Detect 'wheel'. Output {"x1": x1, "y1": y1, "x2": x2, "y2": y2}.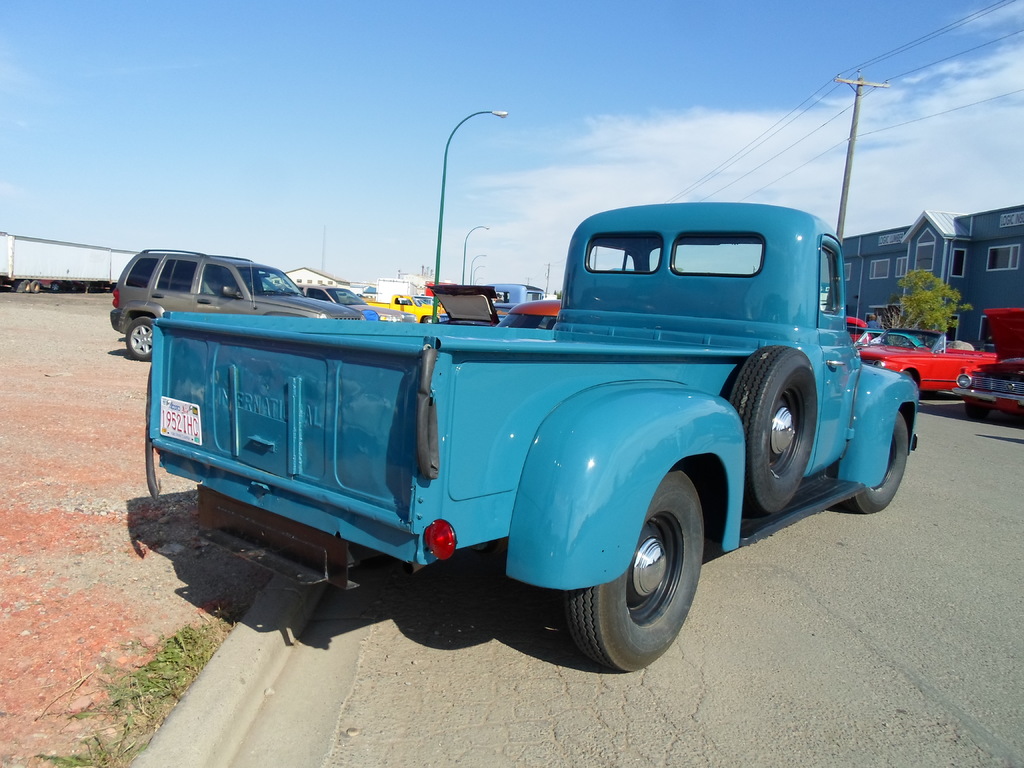
{"x1": 422, "y1": 312, "x2": 440, "y2": 321}.
